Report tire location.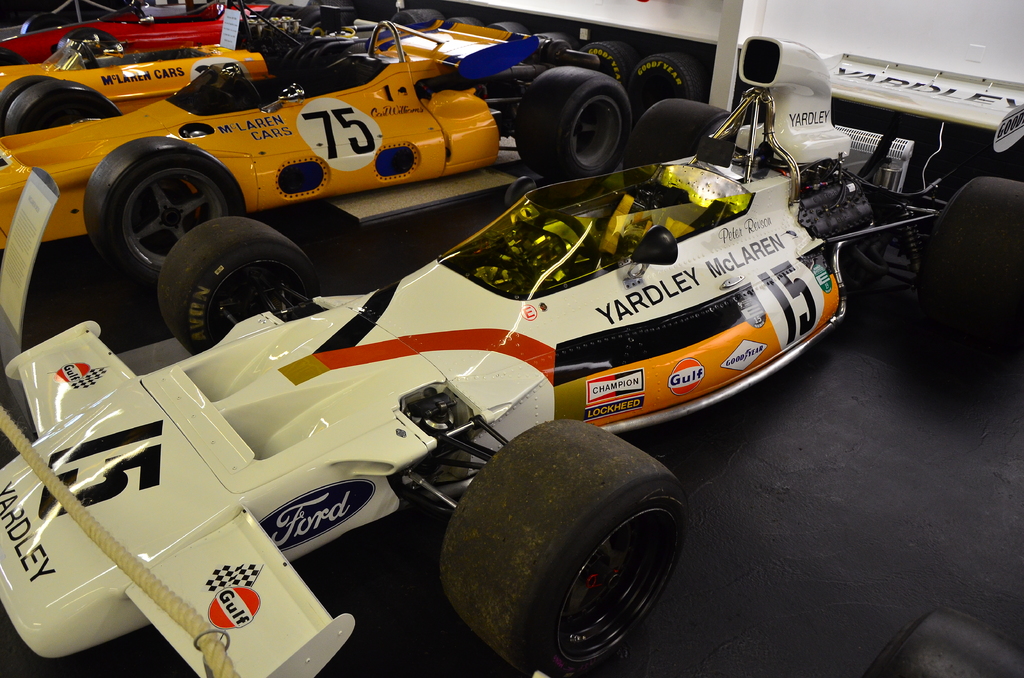
Report: bbox=(452, 16, 481, 35).
